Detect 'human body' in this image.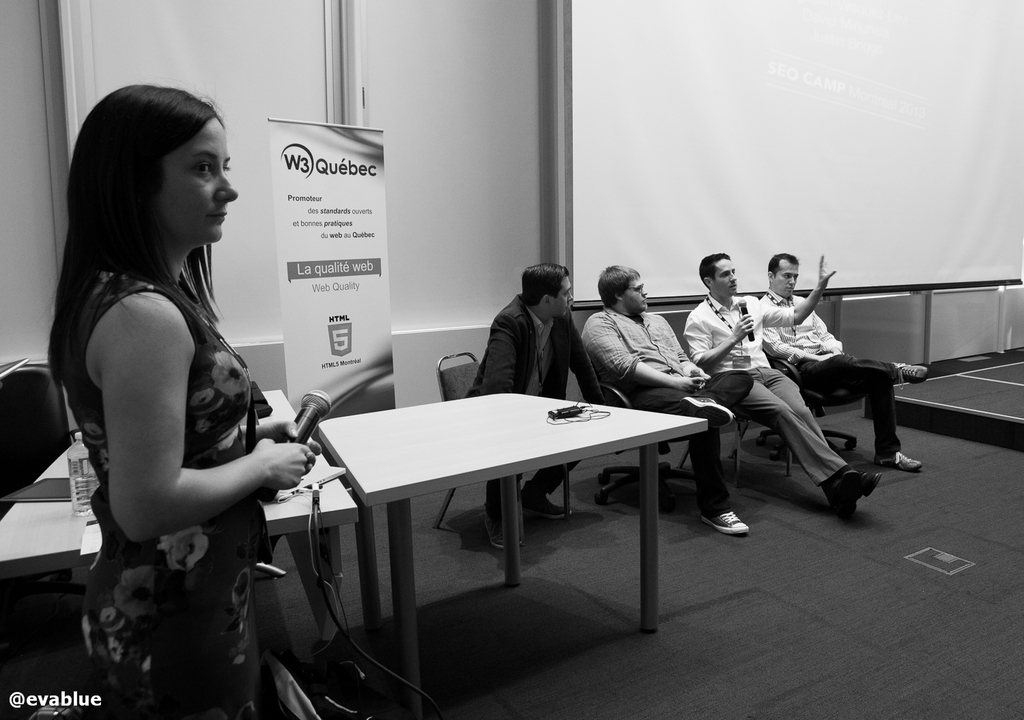
Detection: 681,248,881,511.
